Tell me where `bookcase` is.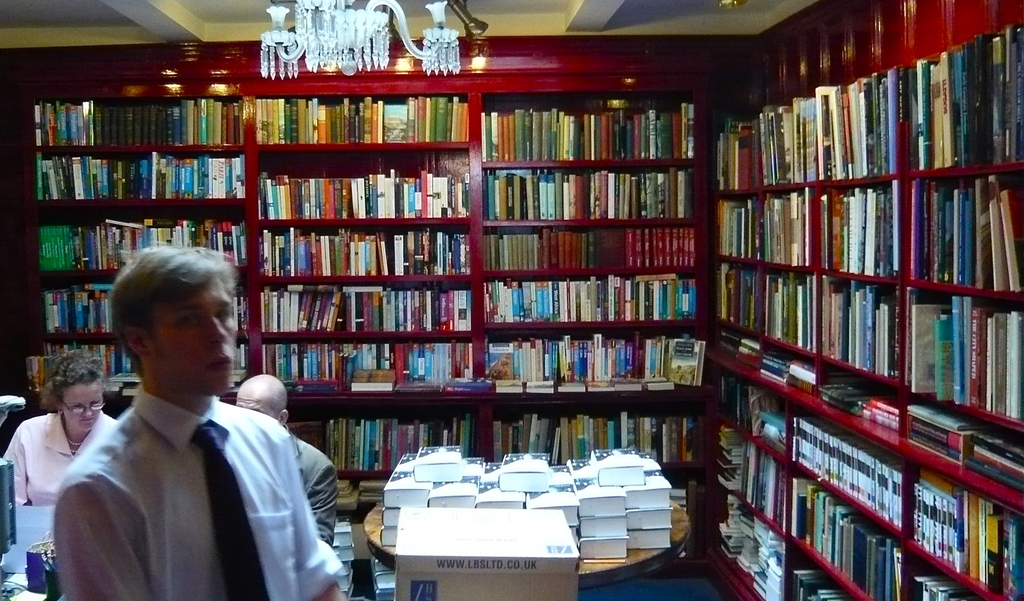
`bookcase` is at [30,12,1023,600].
